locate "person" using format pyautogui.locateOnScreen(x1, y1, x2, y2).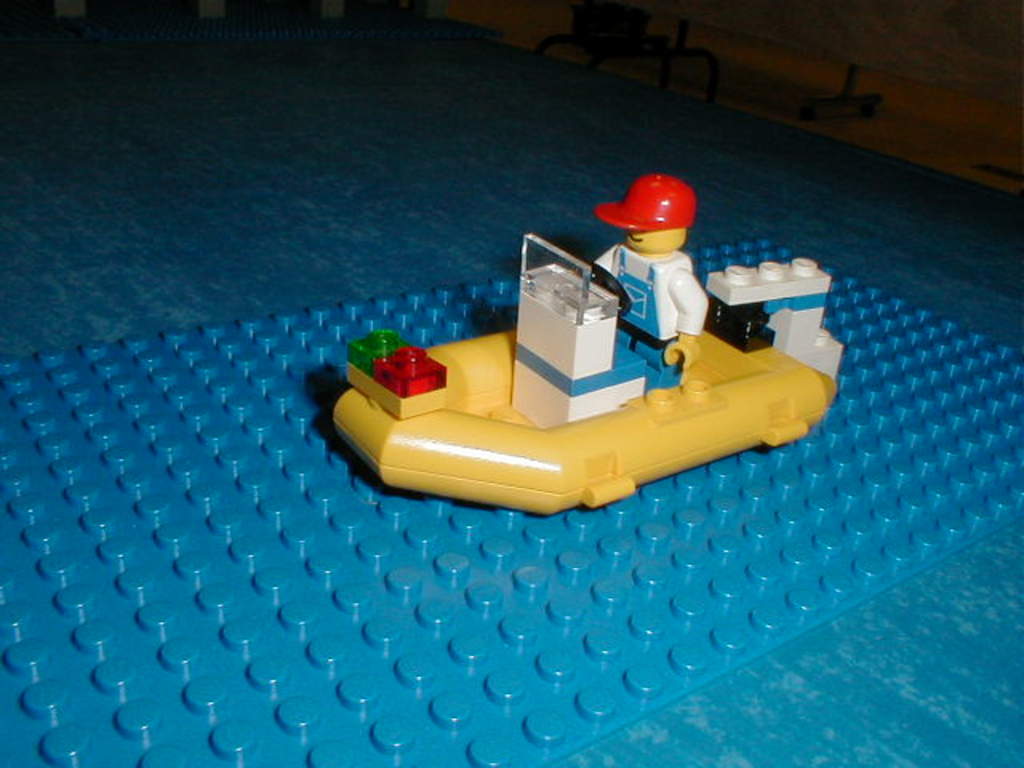
pyautogui.locateOnScreen(590, 171, 710, 405).
